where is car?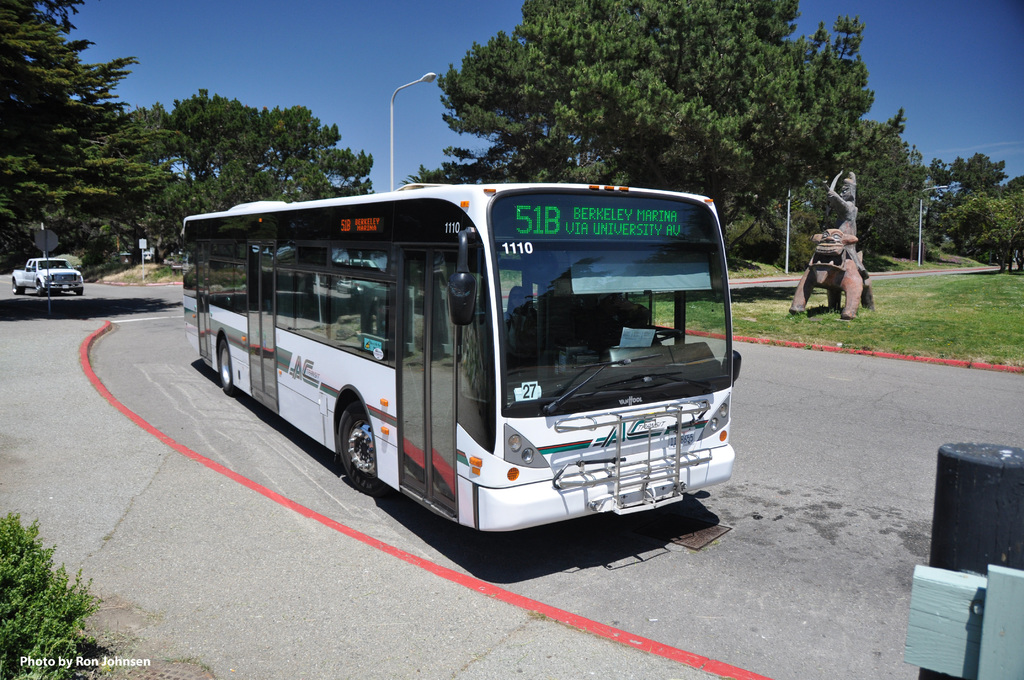
x1=3, y1=254, x2=87, y2=298.
